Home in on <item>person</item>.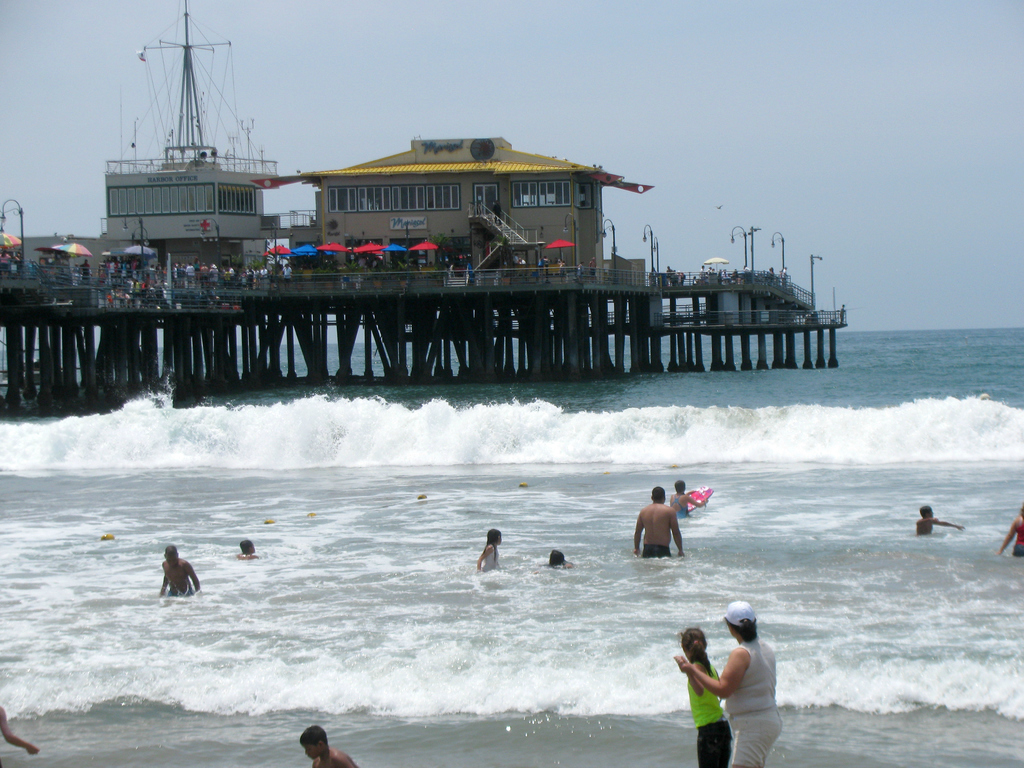
Homed in at select_region(478, 532, 500, 570).
